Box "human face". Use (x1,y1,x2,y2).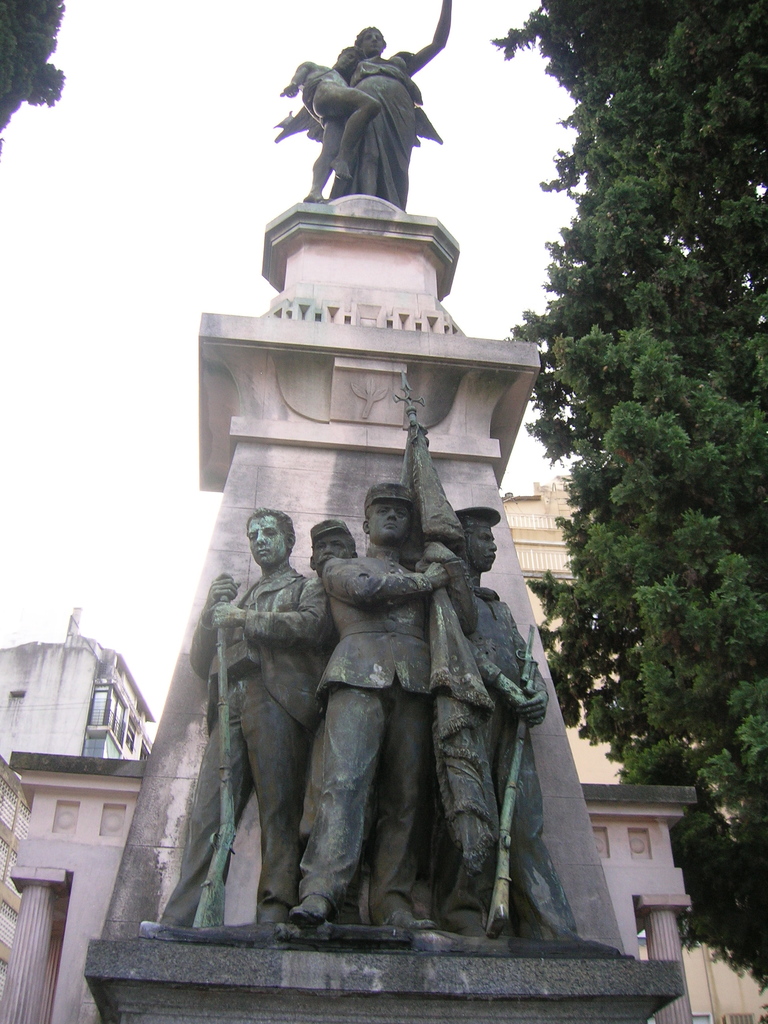
(364,502,408,540).
